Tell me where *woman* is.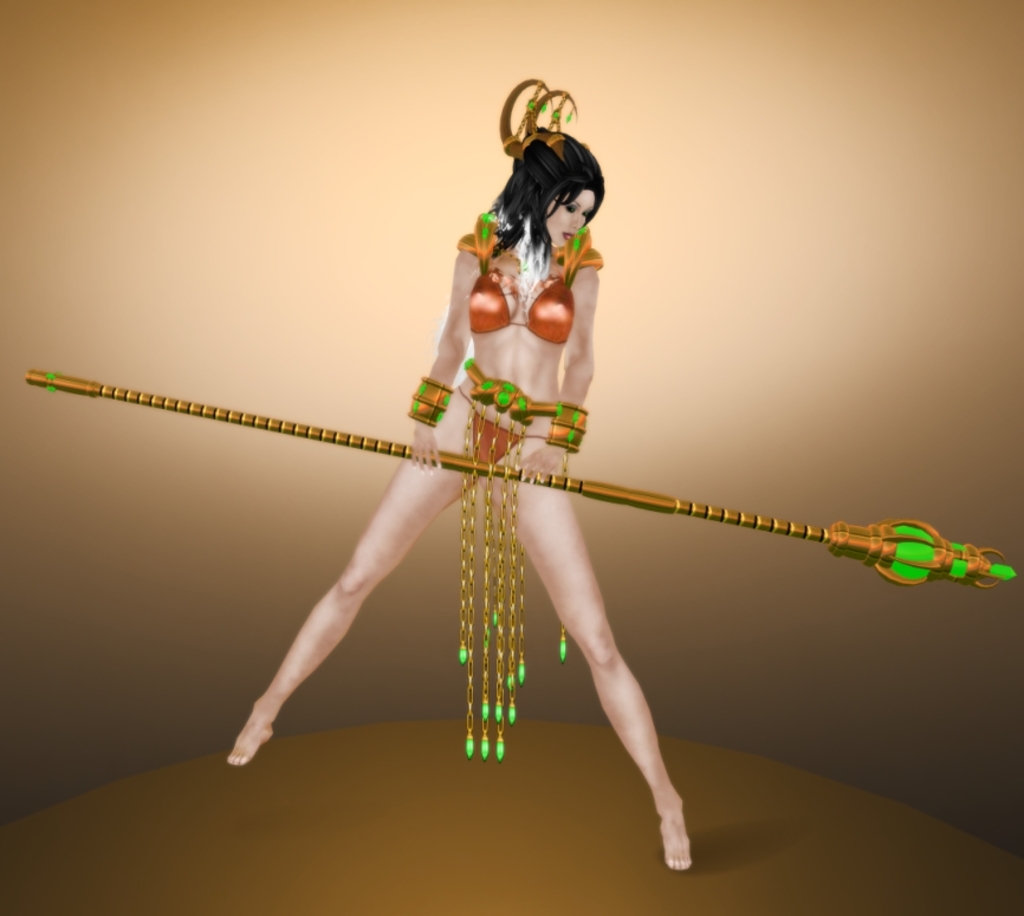
*woman* is at 283, 102, 688, 817.
